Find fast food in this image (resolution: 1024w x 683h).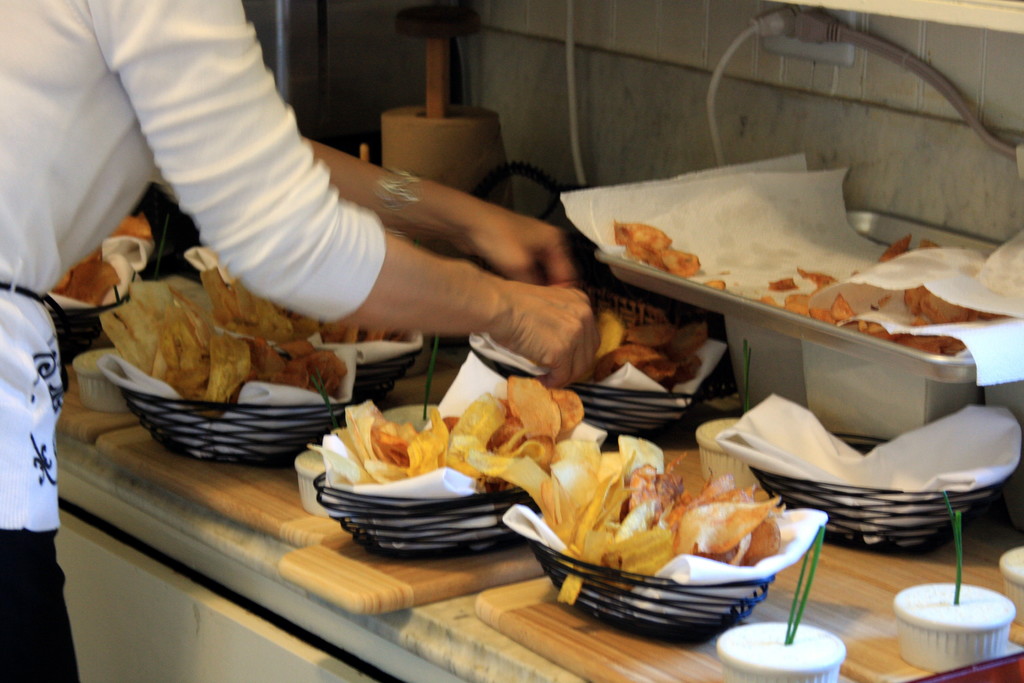
left=794, top=270, right=833, bottom=291.
